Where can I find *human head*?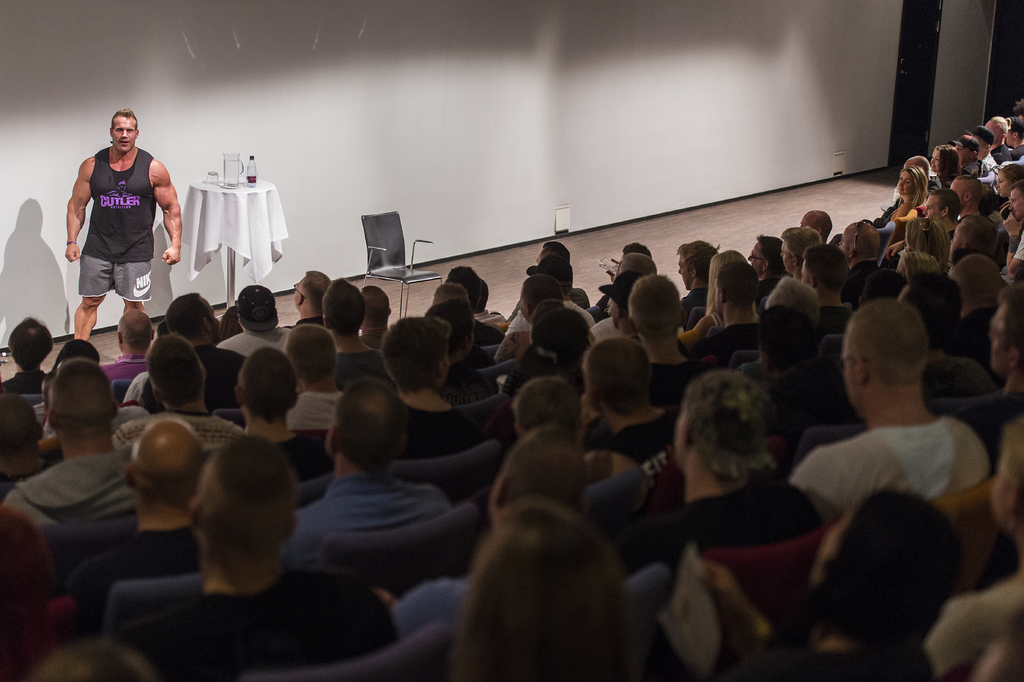
You can find it at locate(476, 430, 581, 510).
